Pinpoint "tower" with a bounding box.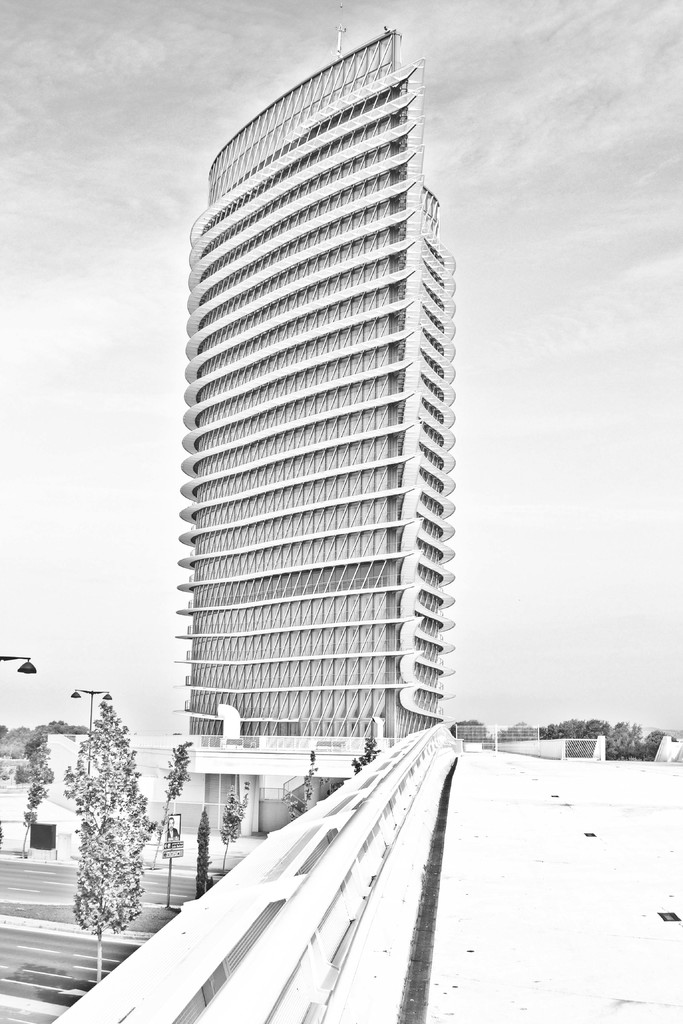
(177, 6, 450, 739).
